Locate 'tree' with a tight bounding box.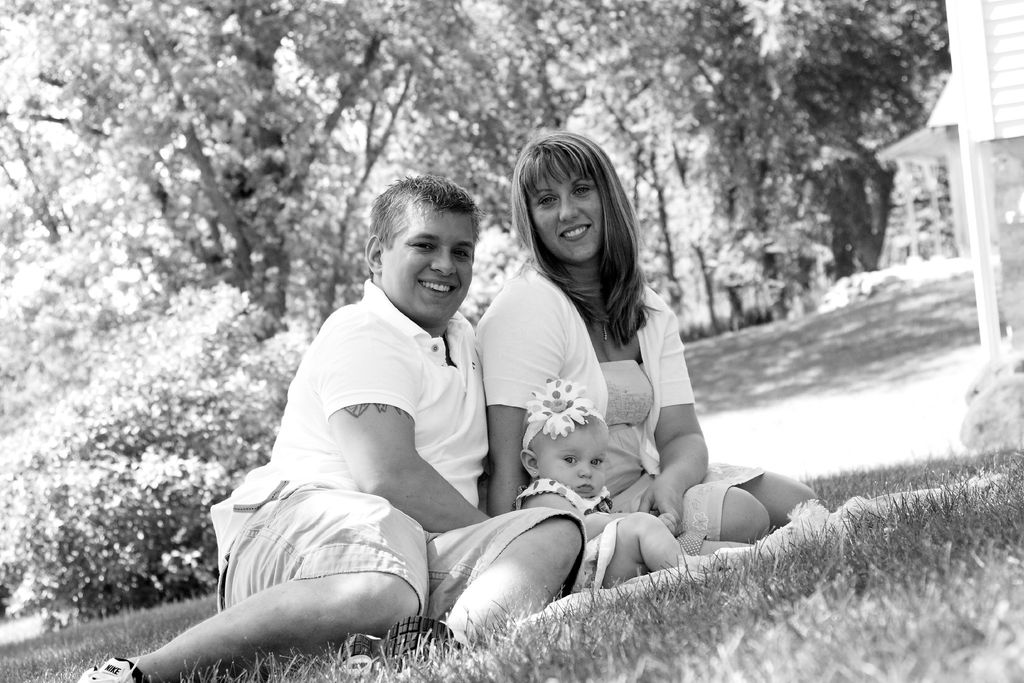
detection(0, 0, 410, 414).
